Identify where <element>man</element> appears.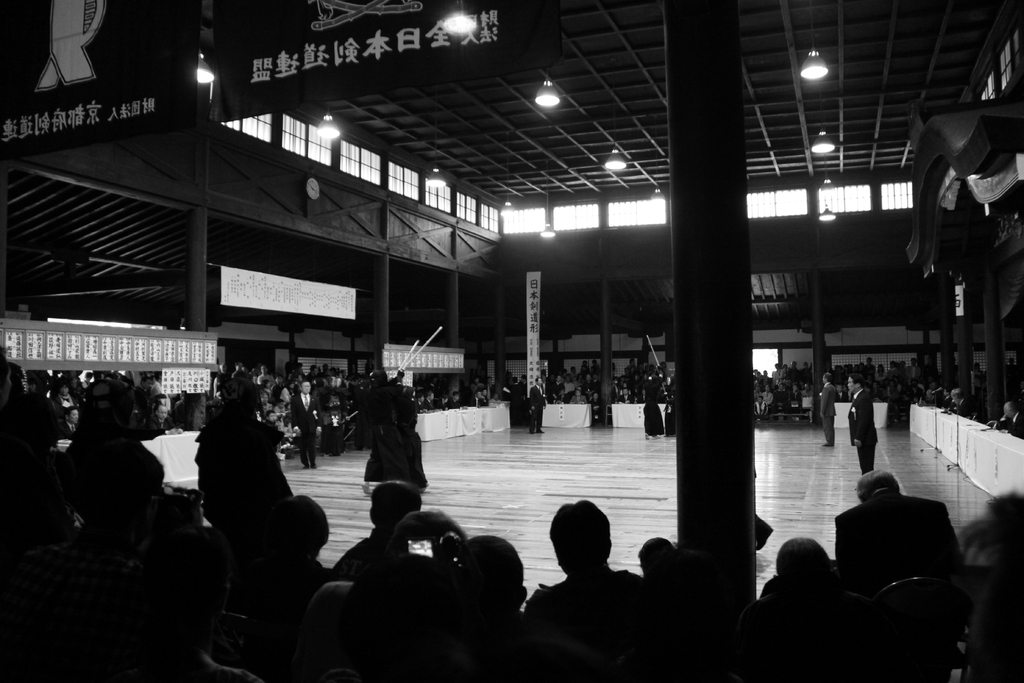
Appears at select_region(296, 377, 321, 461).
